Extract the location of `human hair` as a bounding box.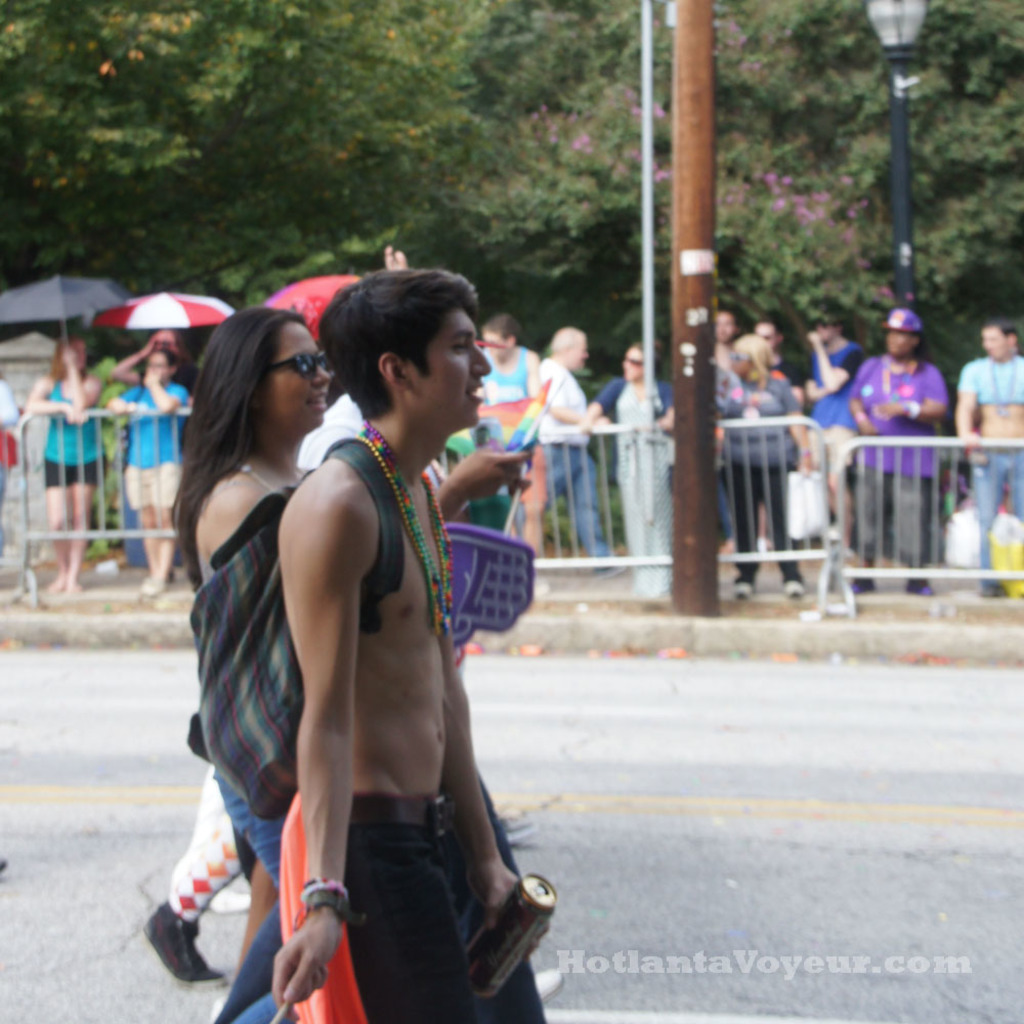
select_region(45, 337, 82, 385).
